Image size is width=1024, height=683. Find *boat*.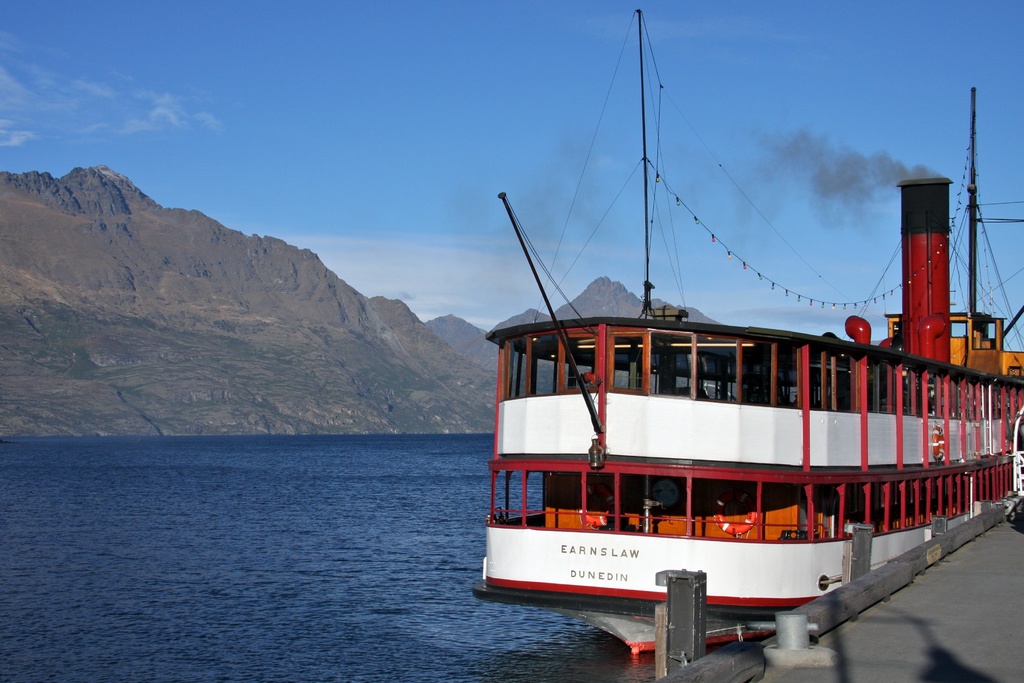
x1=475 y1=12 x2=1023 y2=630.
